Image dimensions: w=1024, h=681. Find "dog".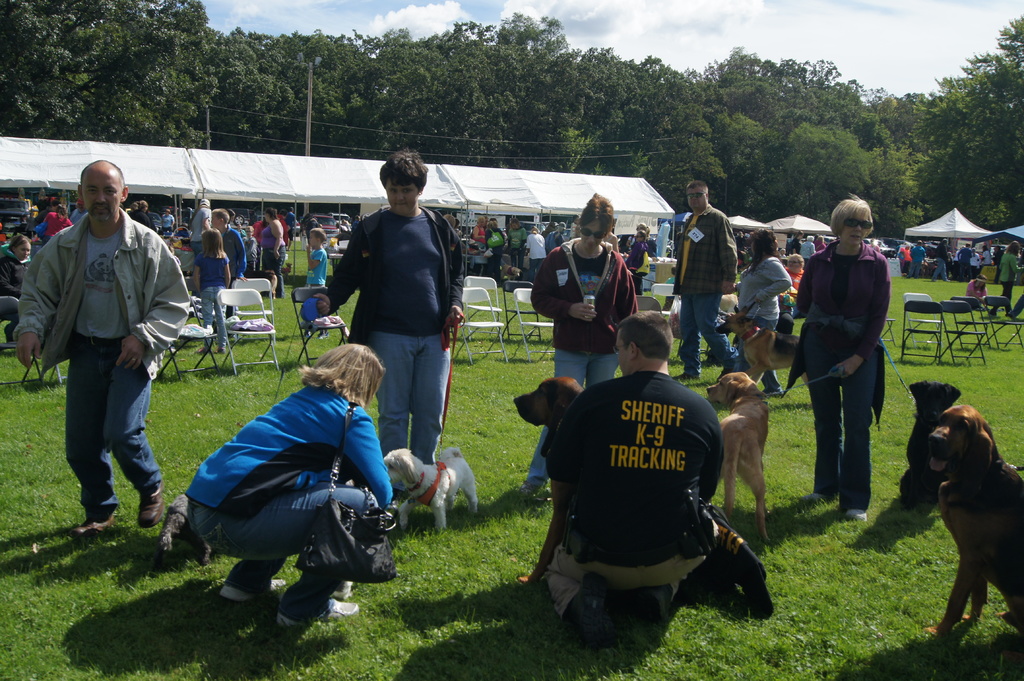
left=720, top=310, right=809, bottom=394.
